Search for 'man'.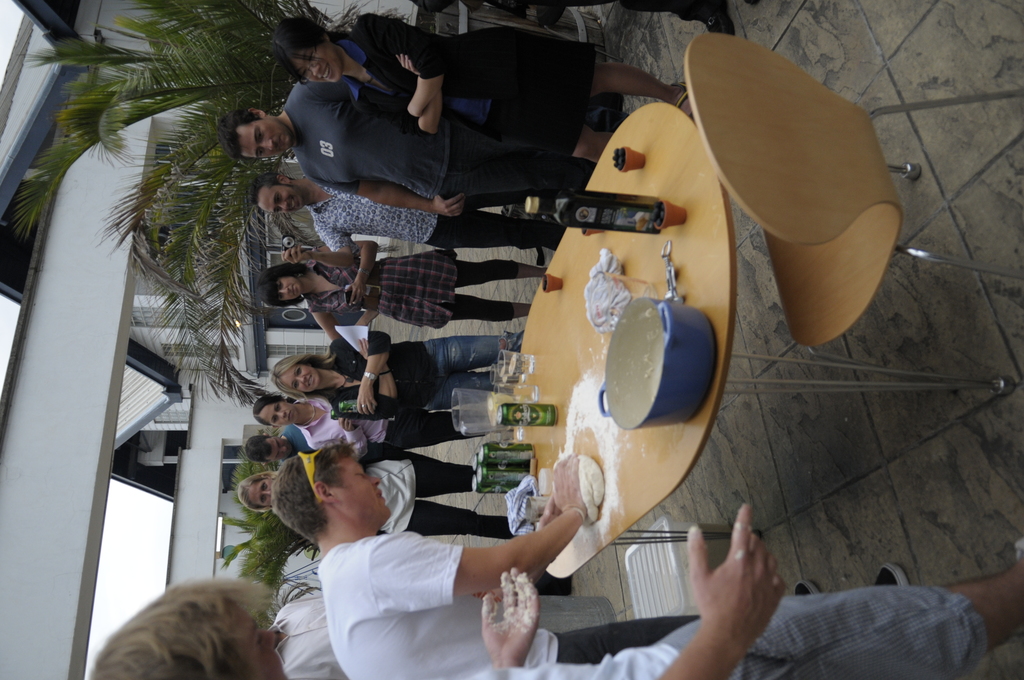
Found at detection(255, 595, 345, 679).
